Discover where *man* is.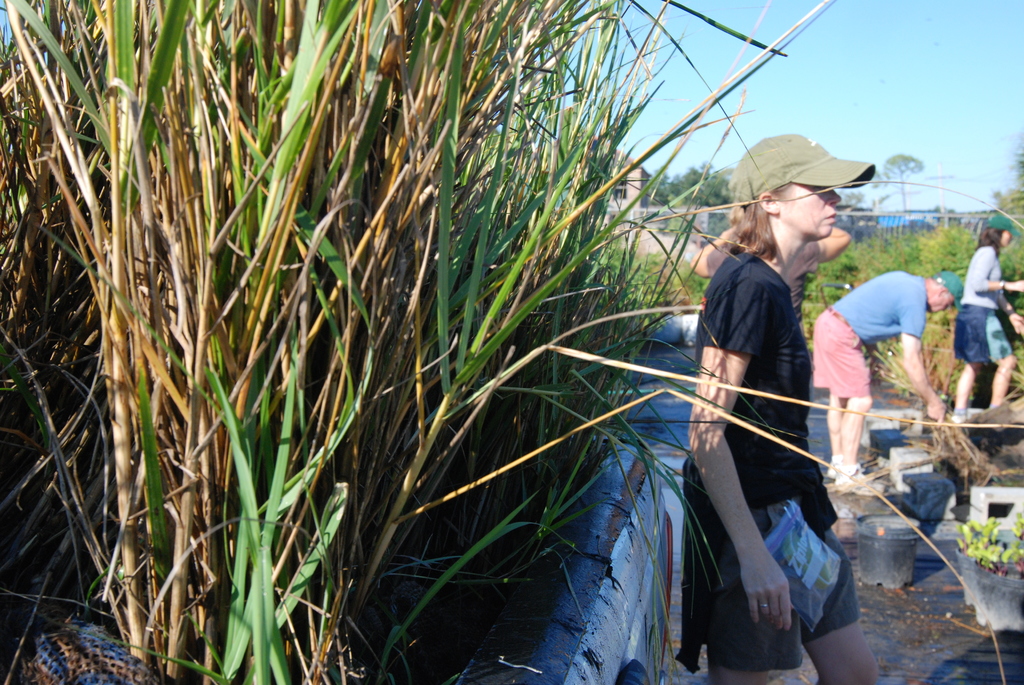
Discovered at (808, 269, 965, 489).
